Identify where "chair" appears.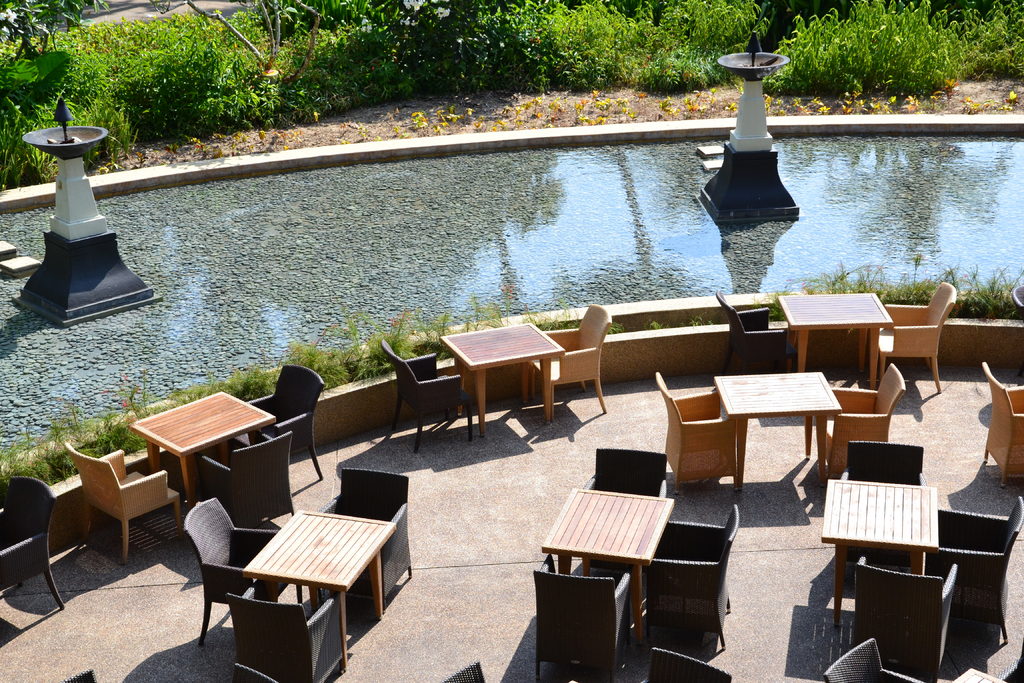
Appears at select_region(181, 426, 295, 527).
